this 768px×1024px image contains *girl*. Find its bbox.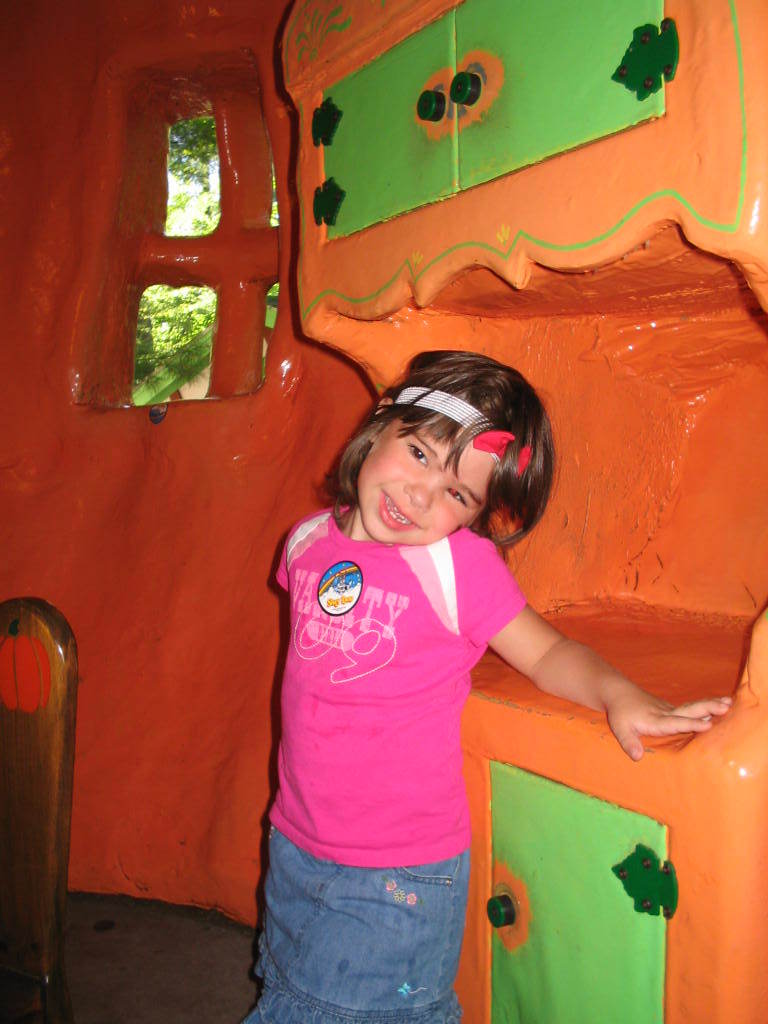
244,351,732,1022.
